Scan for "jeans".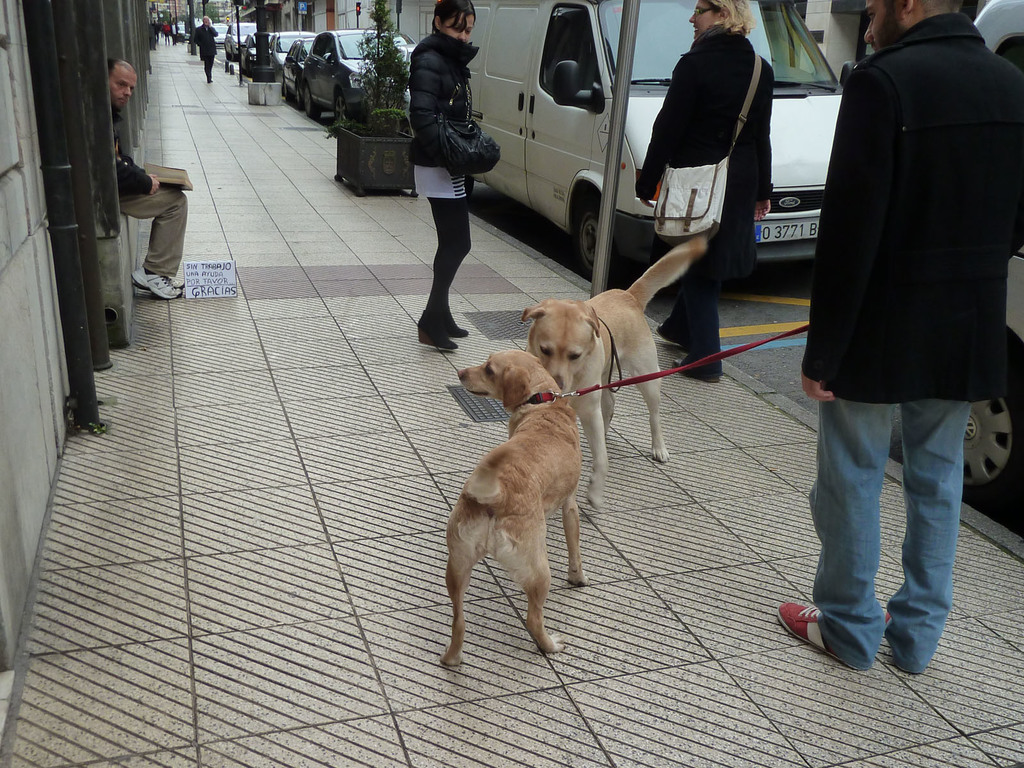
Scan result: x1=128 y1=183 x2=194 y2=282.
